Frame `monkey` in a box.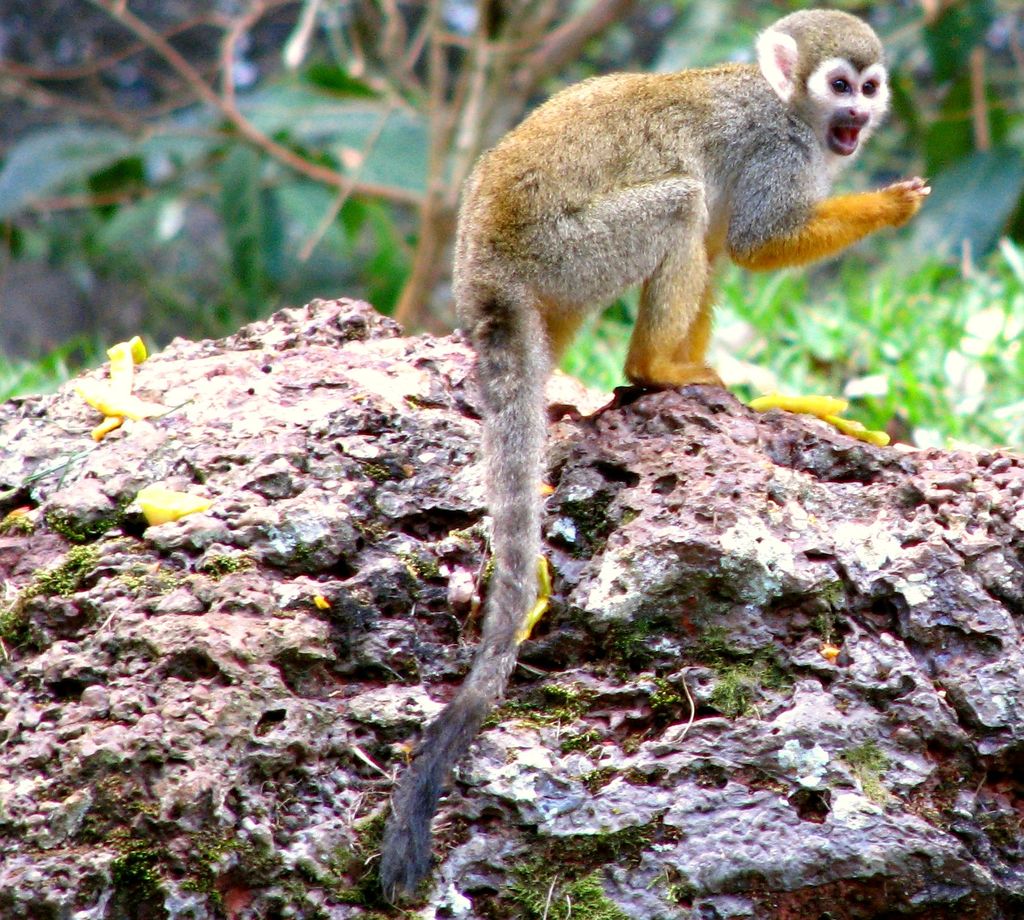
detection(396, 47, 919, 826).
